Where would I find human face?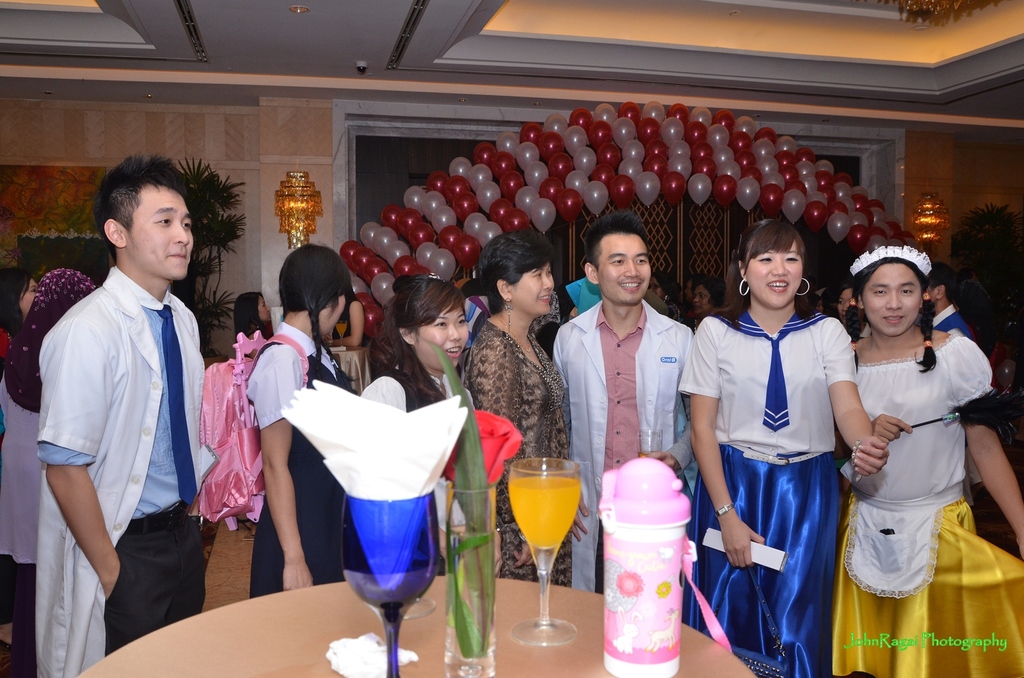
At x1=746 y1=241 x2=804 y2=309.
